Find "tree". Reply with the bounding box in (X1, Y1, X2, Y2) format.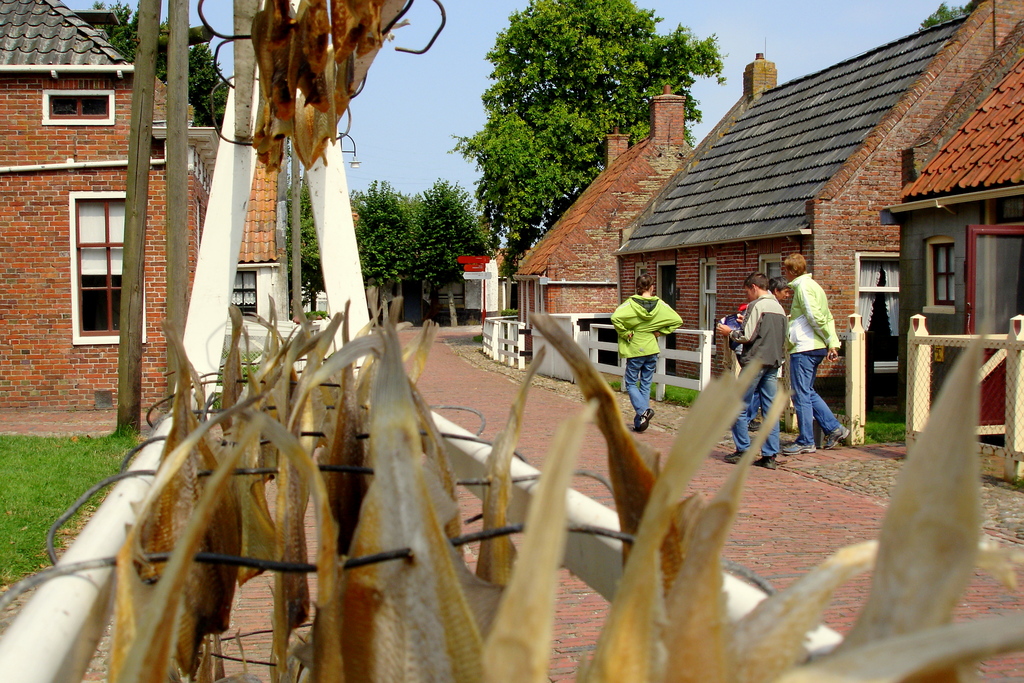
(86, 0, 232, 138).
